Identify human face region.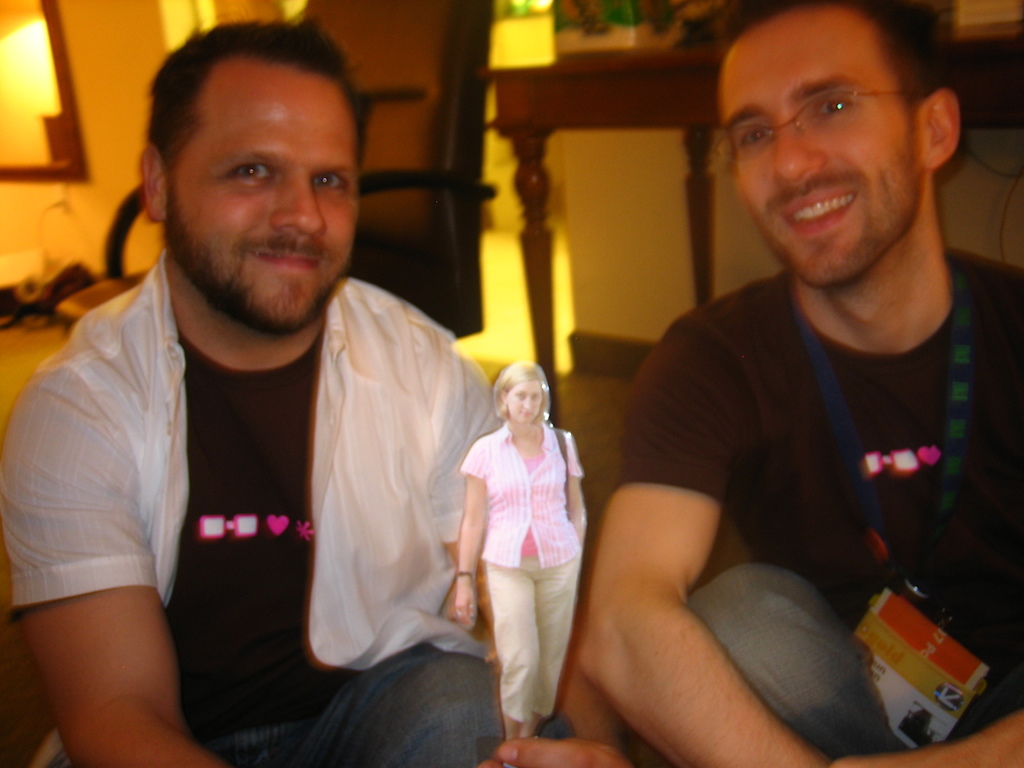
Region: 721, 8, 925, 282.
